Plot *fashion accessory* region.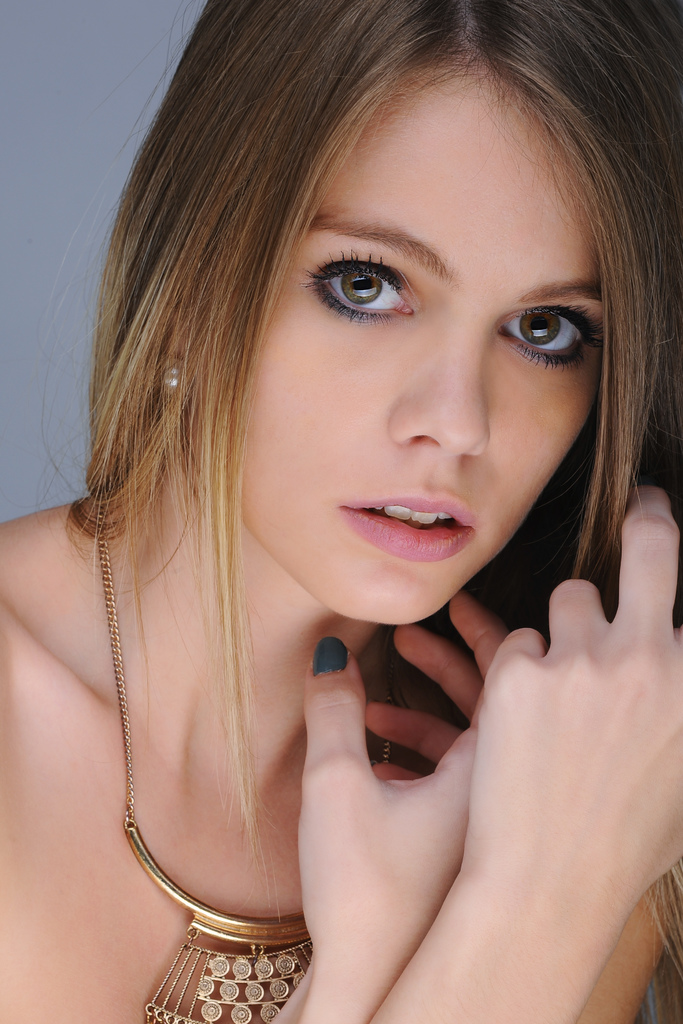
Plotted at box(161, 369, 183, 390).
